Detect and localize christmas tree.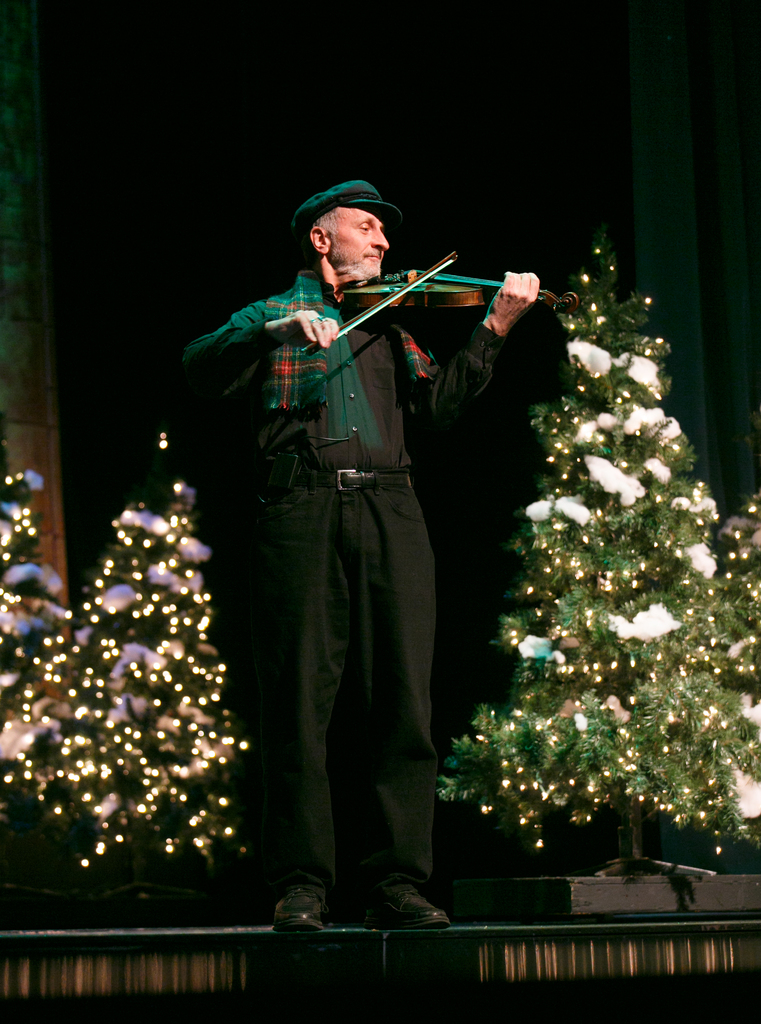
Localized at x1=0, y1=440, x2=104, y2=827.
